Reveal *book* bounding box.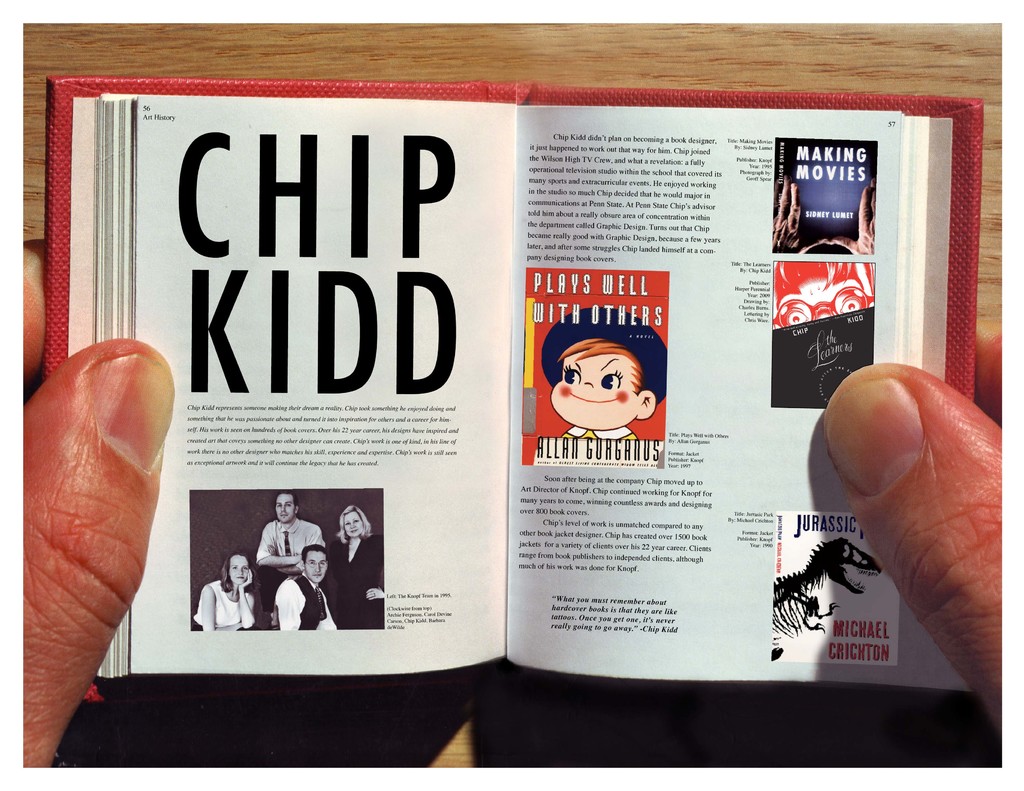
Revealed: {"left": 45, "top": 82, "right": 981, "bottom": 675}.
